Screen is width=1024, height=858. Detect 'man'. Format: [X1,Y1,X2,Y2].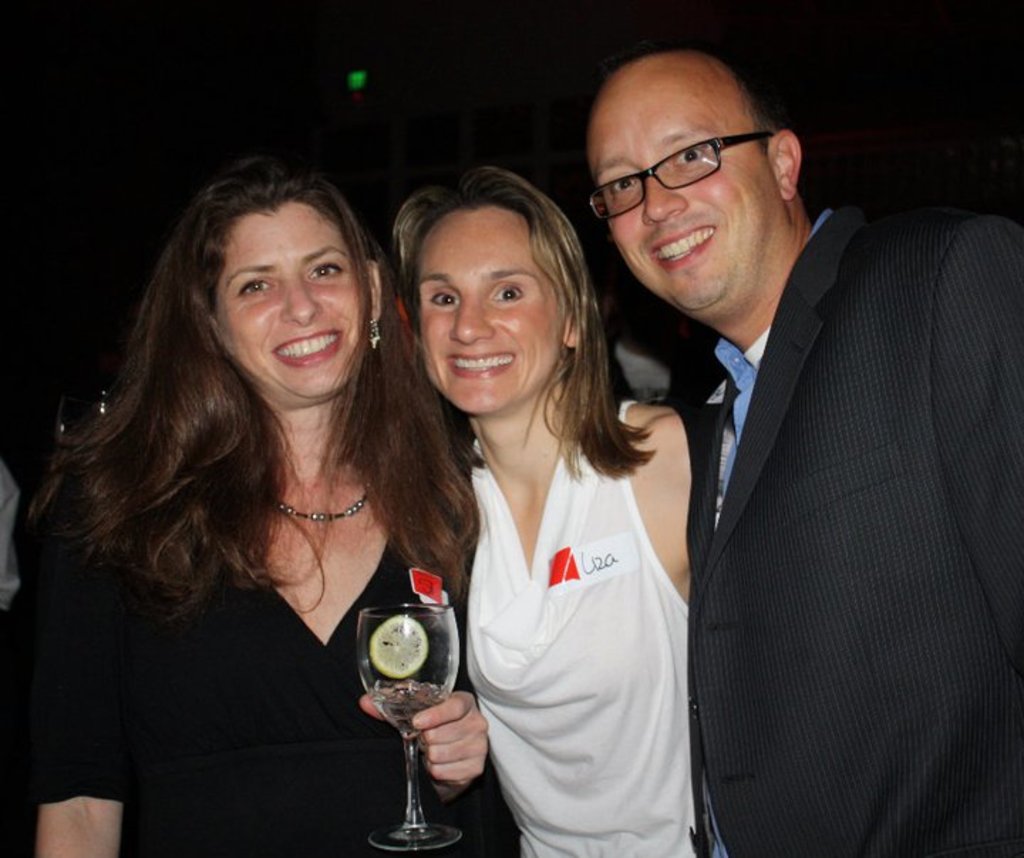
[589,44,1007,845].
